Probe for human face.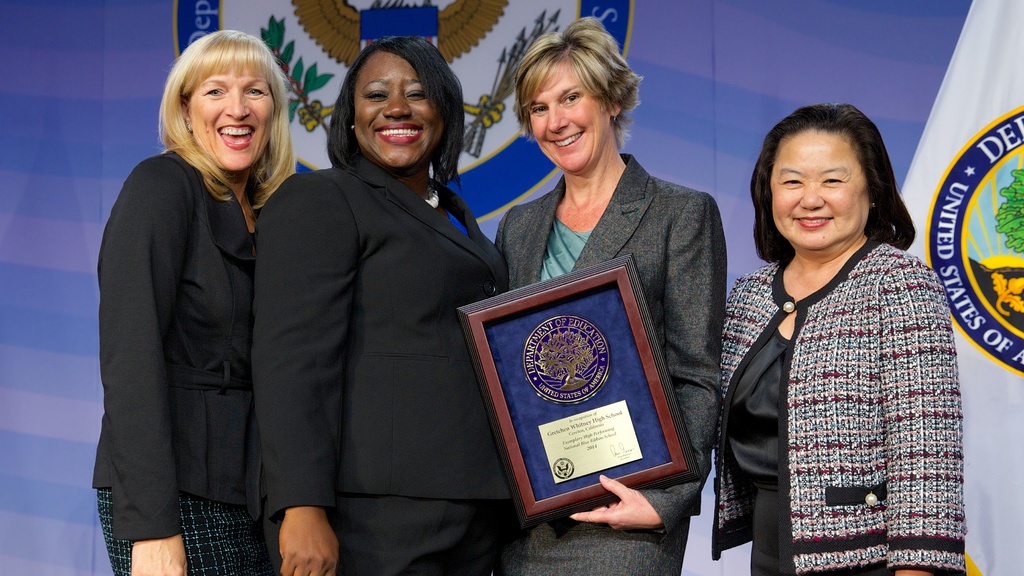
Probe result: 527/60/608/172.
